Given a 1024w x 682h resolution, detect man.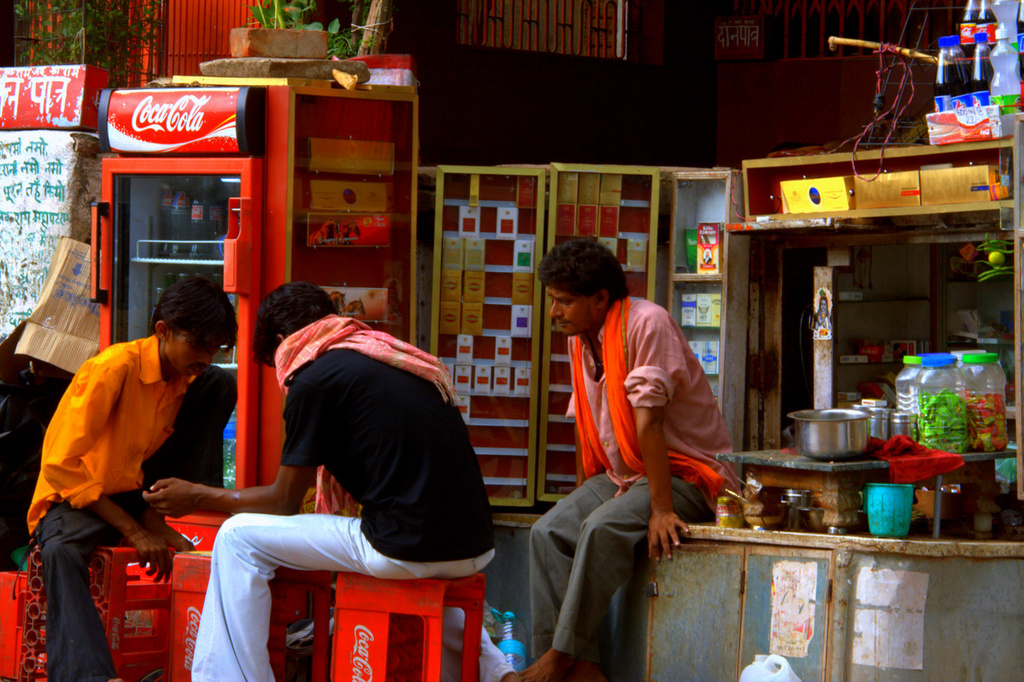
516,237,730,681.
